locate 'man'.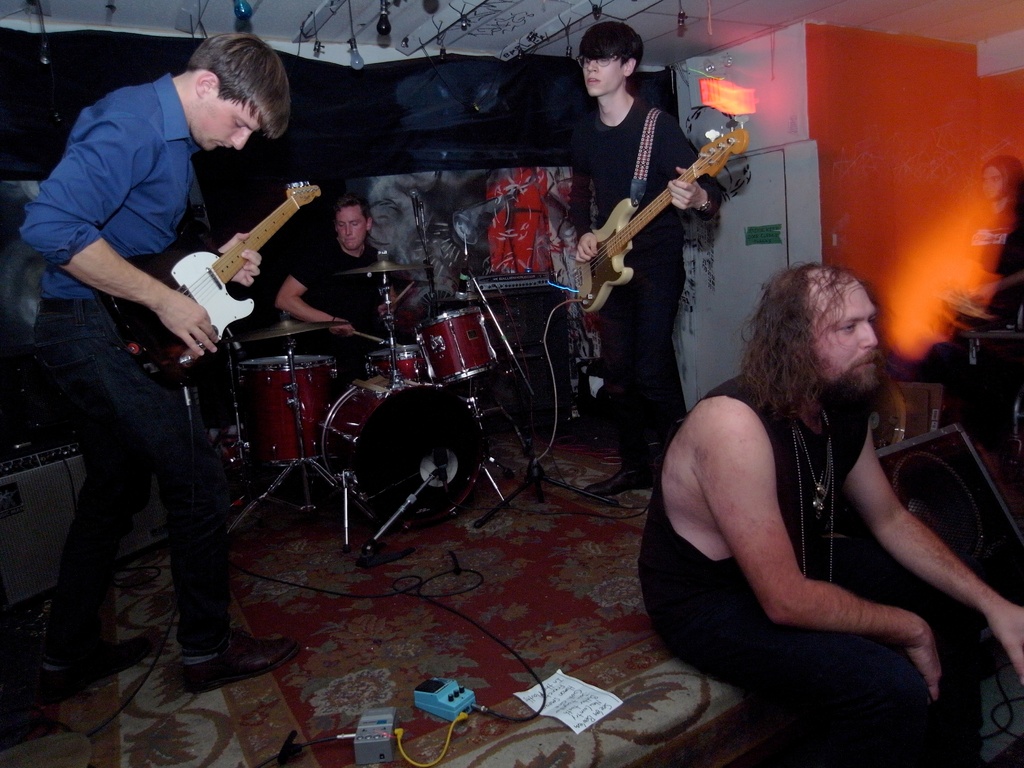
Bounding box: detection(255, 194, 444, 357).
